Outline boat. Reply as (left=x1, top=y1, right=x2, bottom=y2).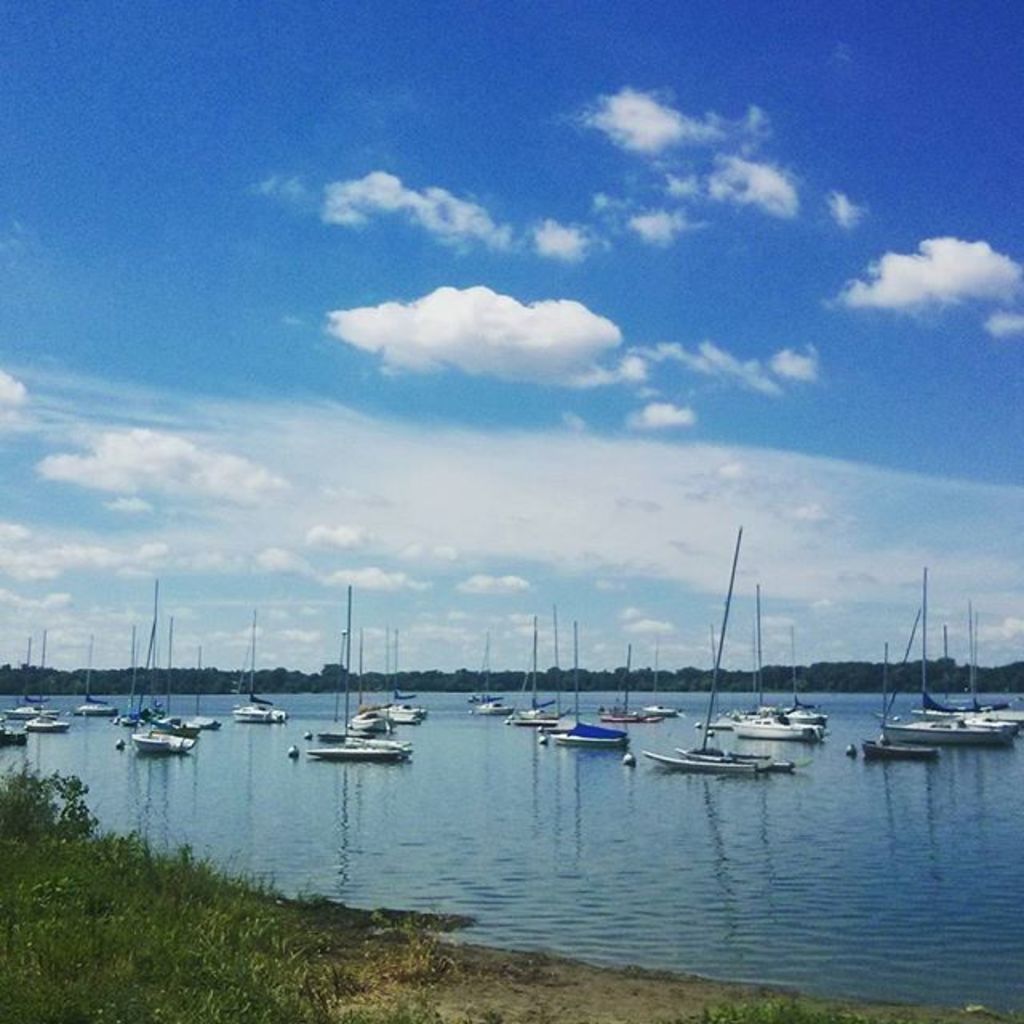
(left=469, top=688, right=514, bottom=731).
